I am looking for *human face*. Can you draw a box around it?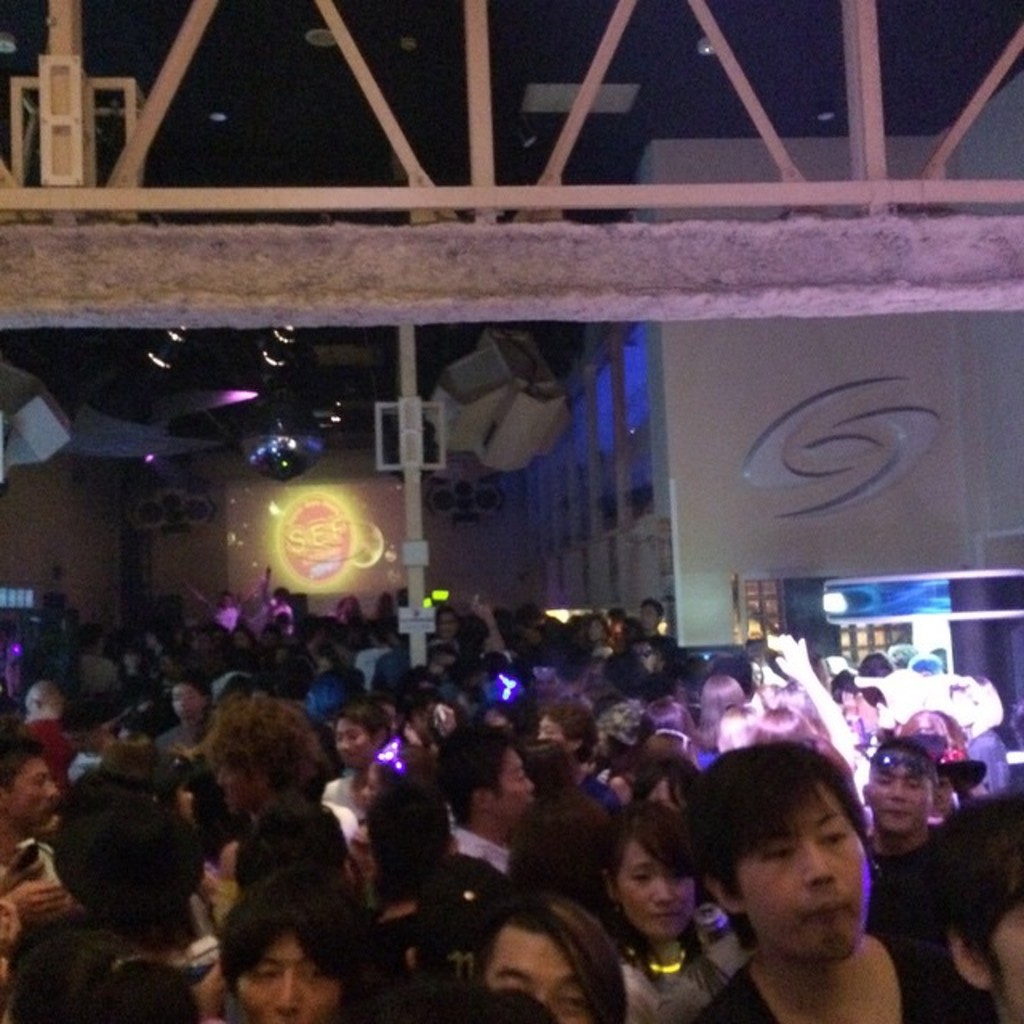
Sure, the bounding box is bbox=(222, 915, 344, 1022).
